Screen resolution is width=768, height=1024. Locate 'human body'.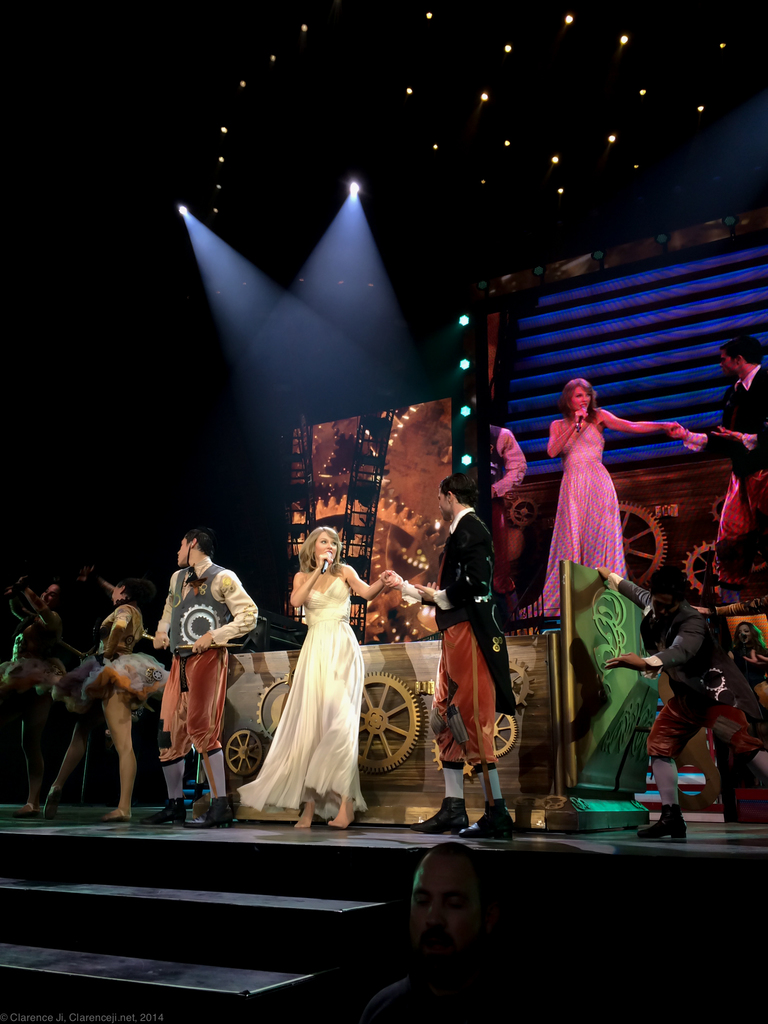
535,374,716,622.
